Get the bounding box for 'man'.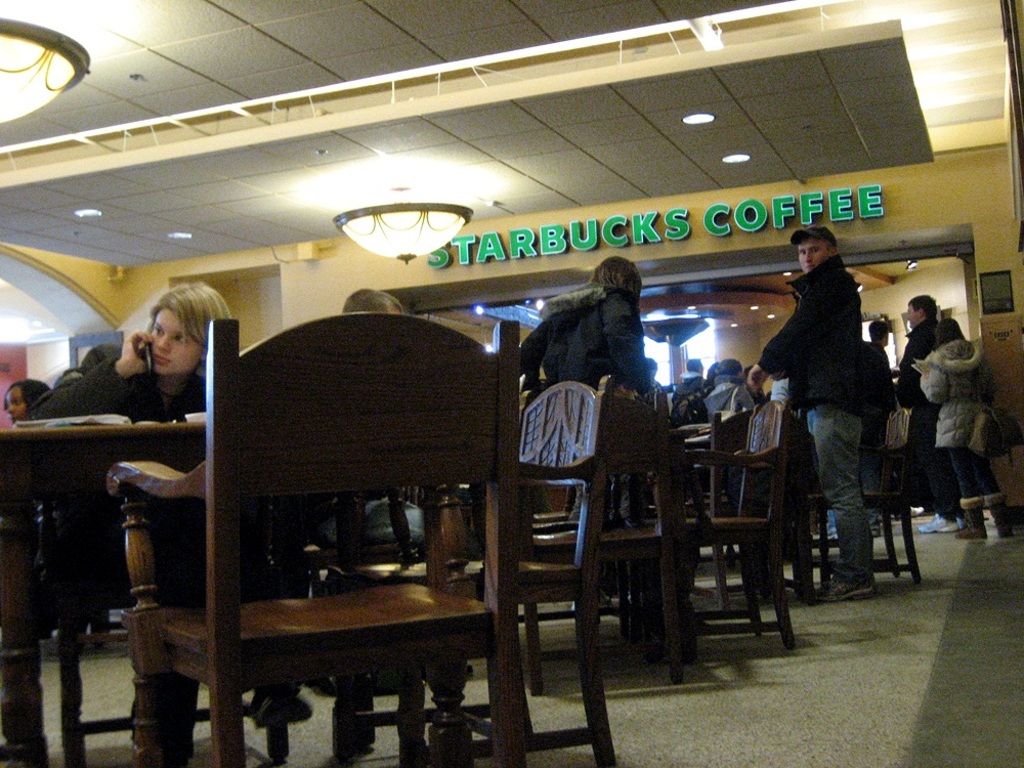
[889, 284, 968, 525].
